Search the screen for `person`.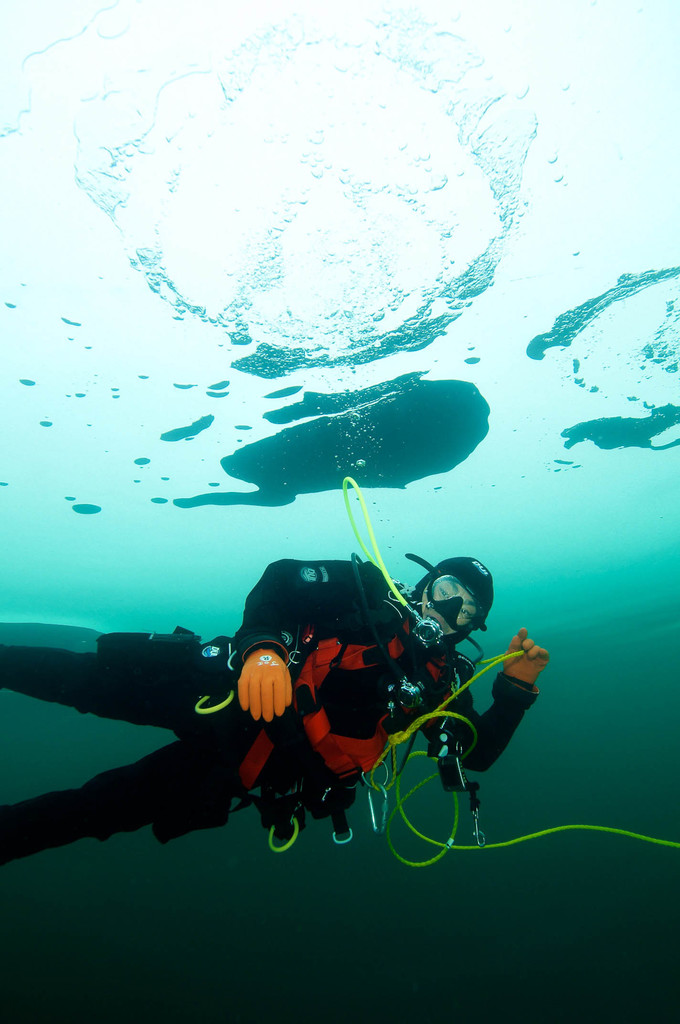
Found at BBox(0, 556, 548, 868).
